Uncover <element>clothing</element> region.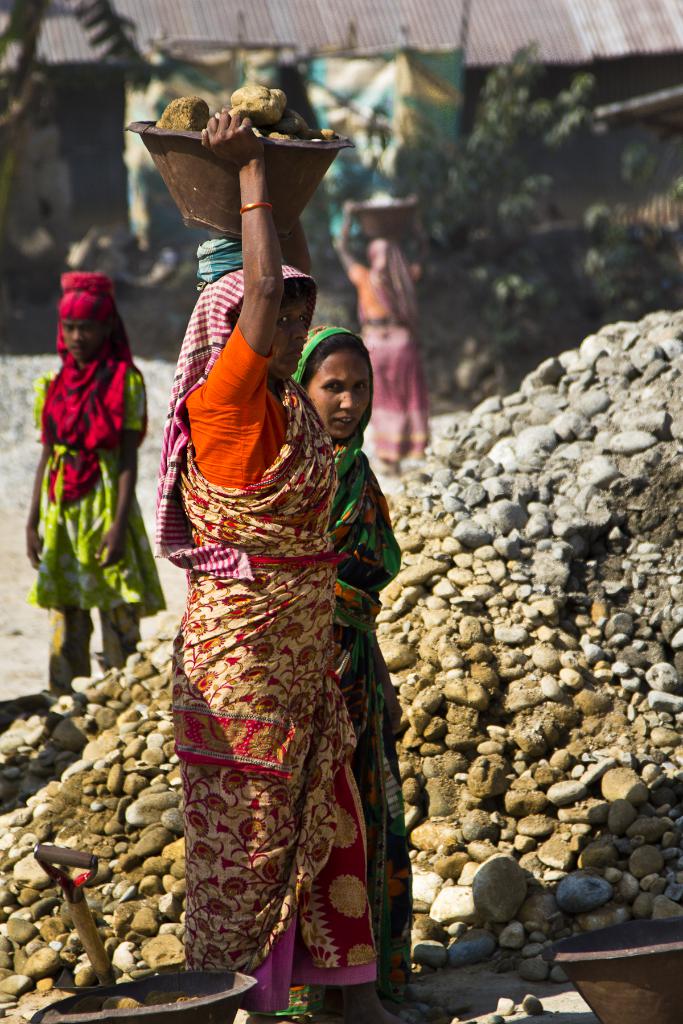
Uncovered: <bbox>260, 326, 420, 1017</bbox>.
